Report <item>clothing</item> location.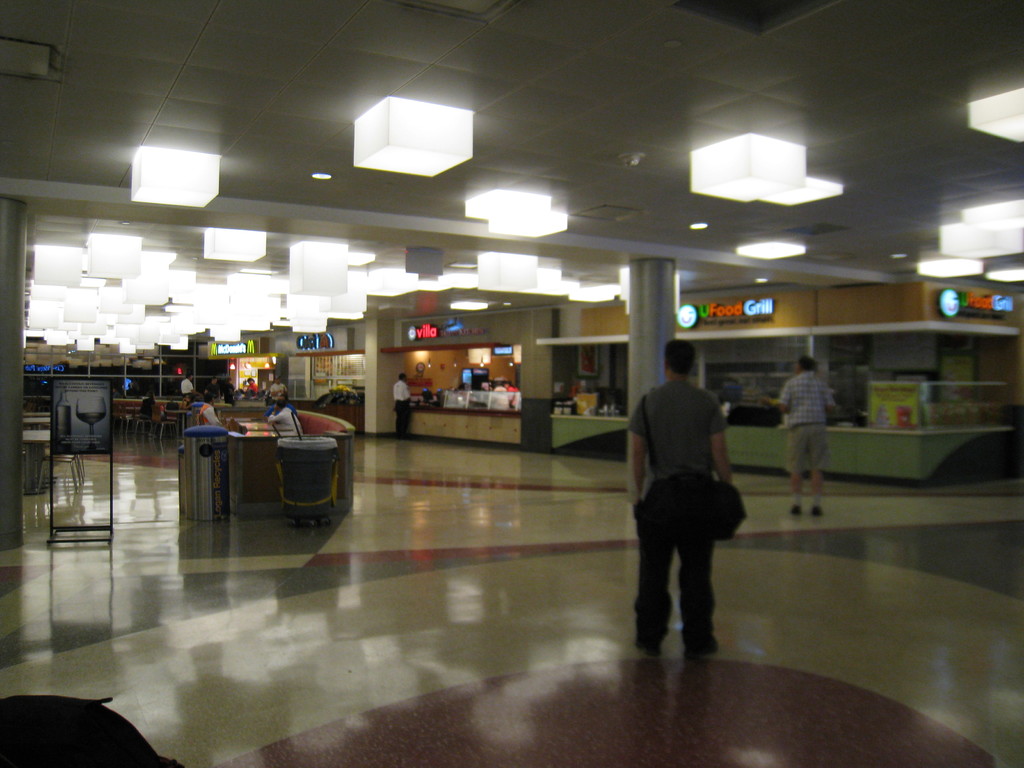
Report: {"x1": 620, "y1": 353, "x2": 739, "y2": 644}.
